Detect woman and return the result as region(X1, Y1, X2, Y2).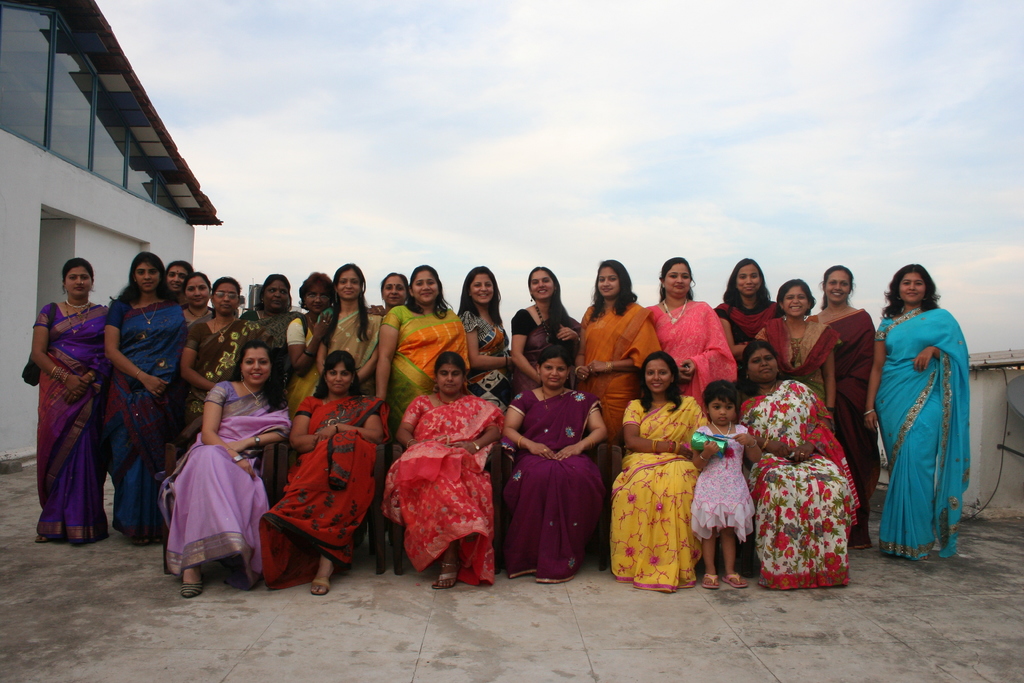
region(157, 343, 289, 593).
